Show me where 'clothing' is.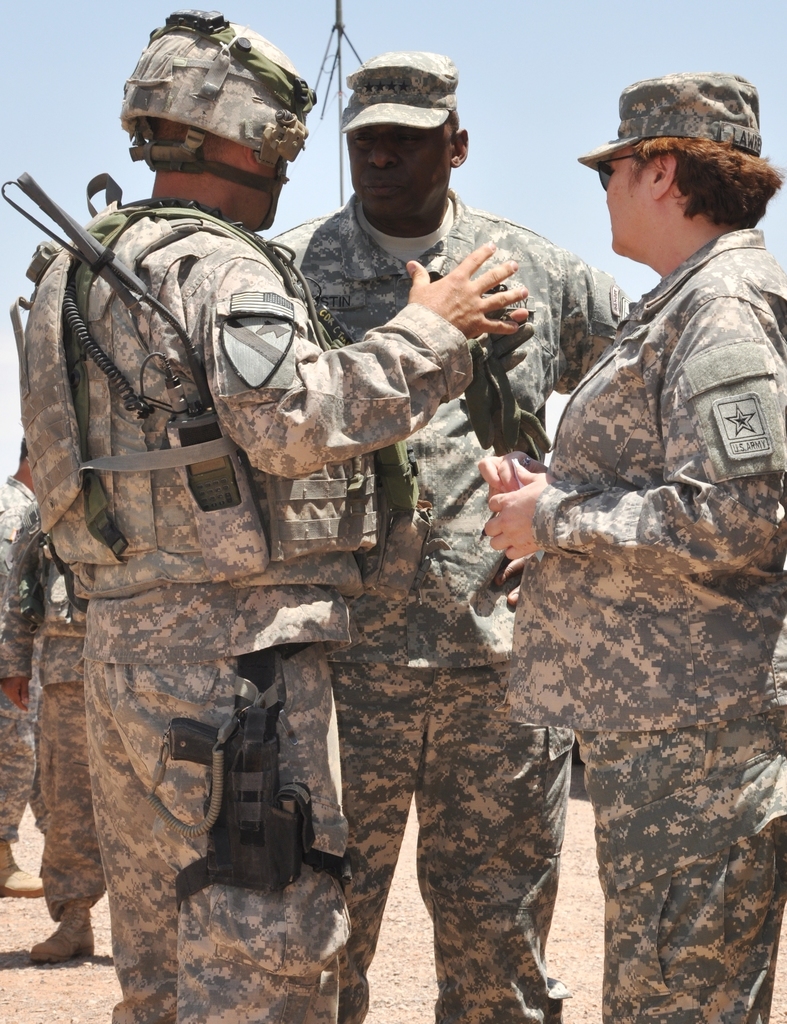
'clothing' is at bbox=[8, 161, 473, 1023].
